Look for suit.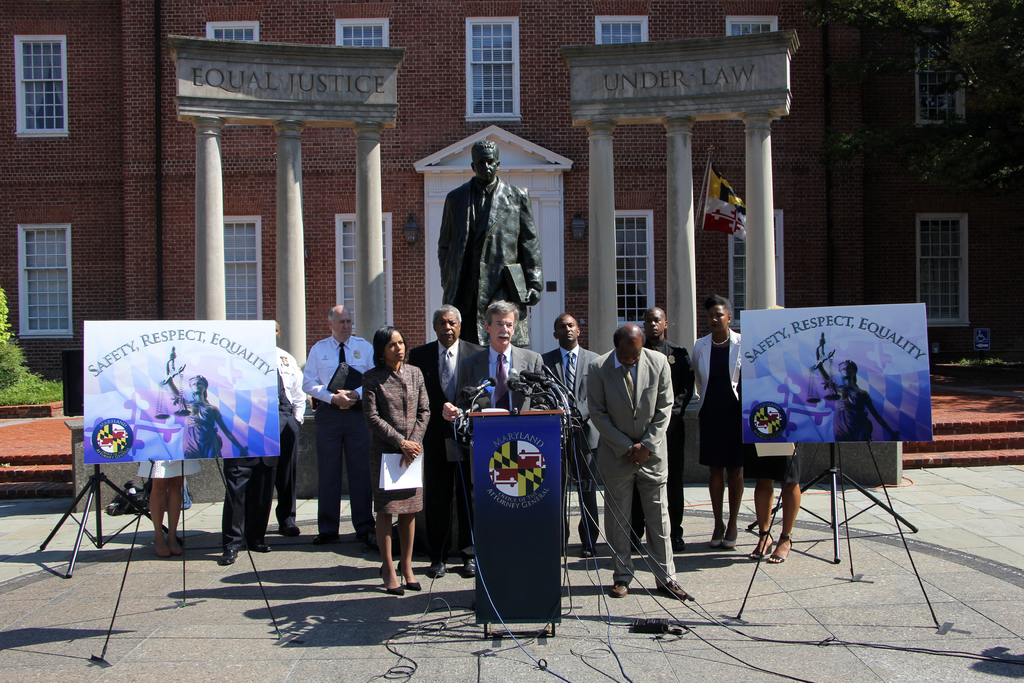
Found: l=407, t=336, r=492, b=566.
